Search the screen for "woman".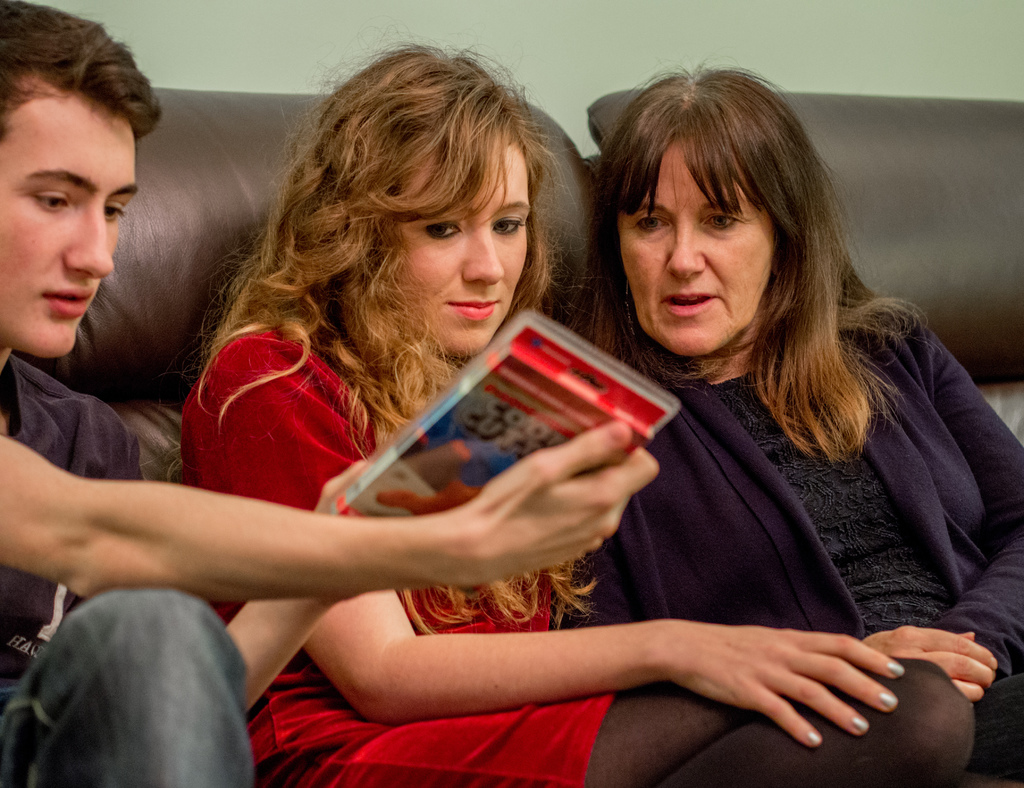
Found at Rect(157, 41, 971, 787).
